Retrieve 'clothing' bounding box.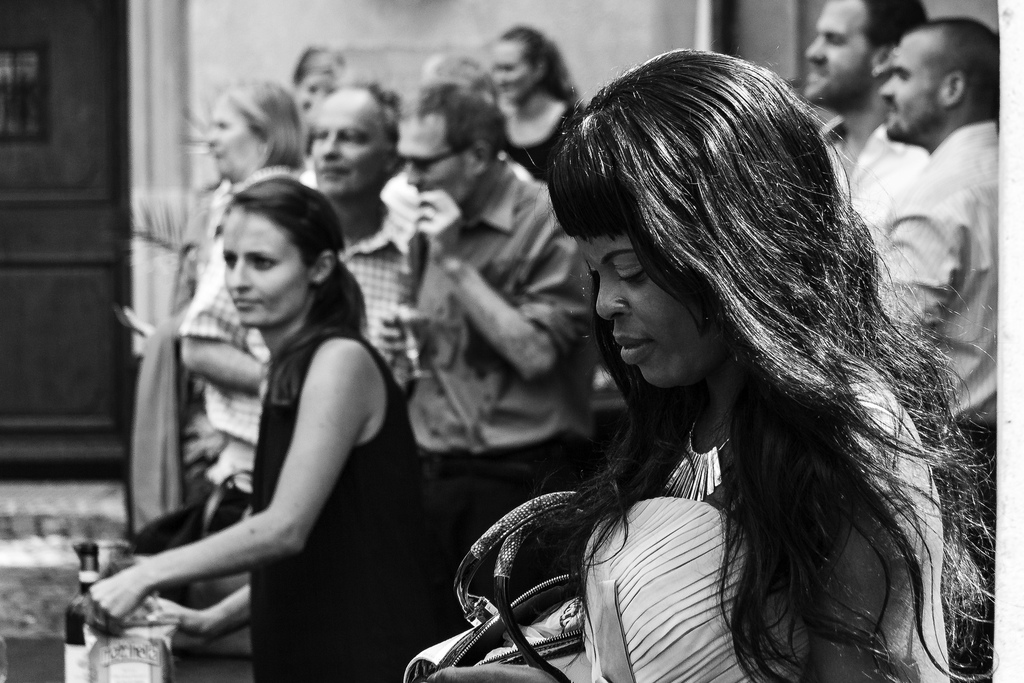
Bounding box: [left=177, top=195, right=445, bottom=524].
